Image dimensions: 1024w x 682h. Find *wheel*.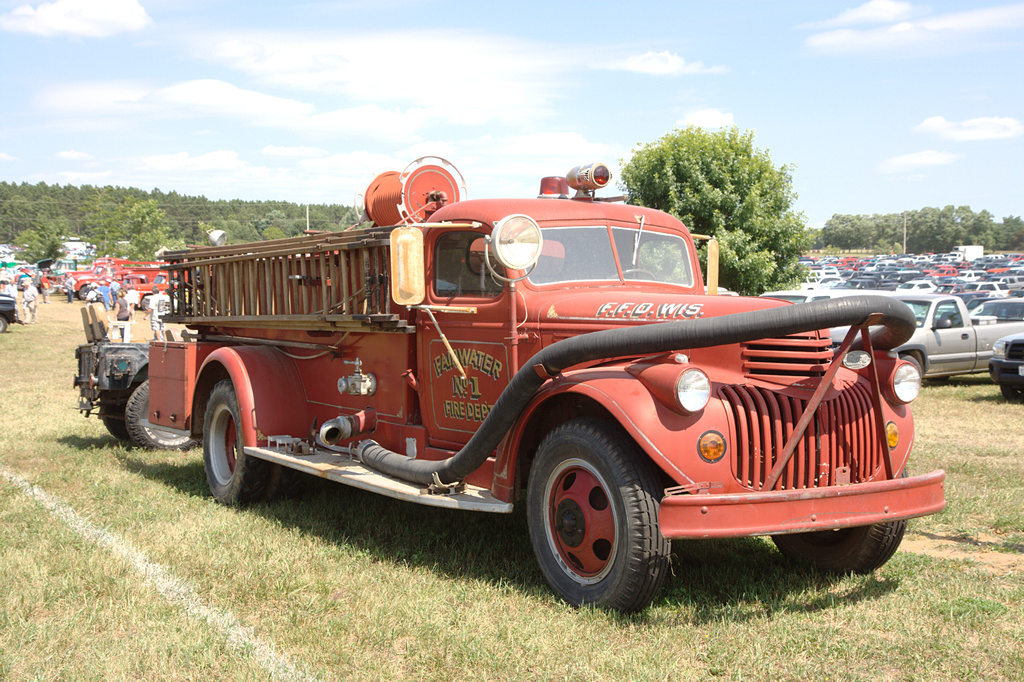
Rect(74, 282, 93, 299).
